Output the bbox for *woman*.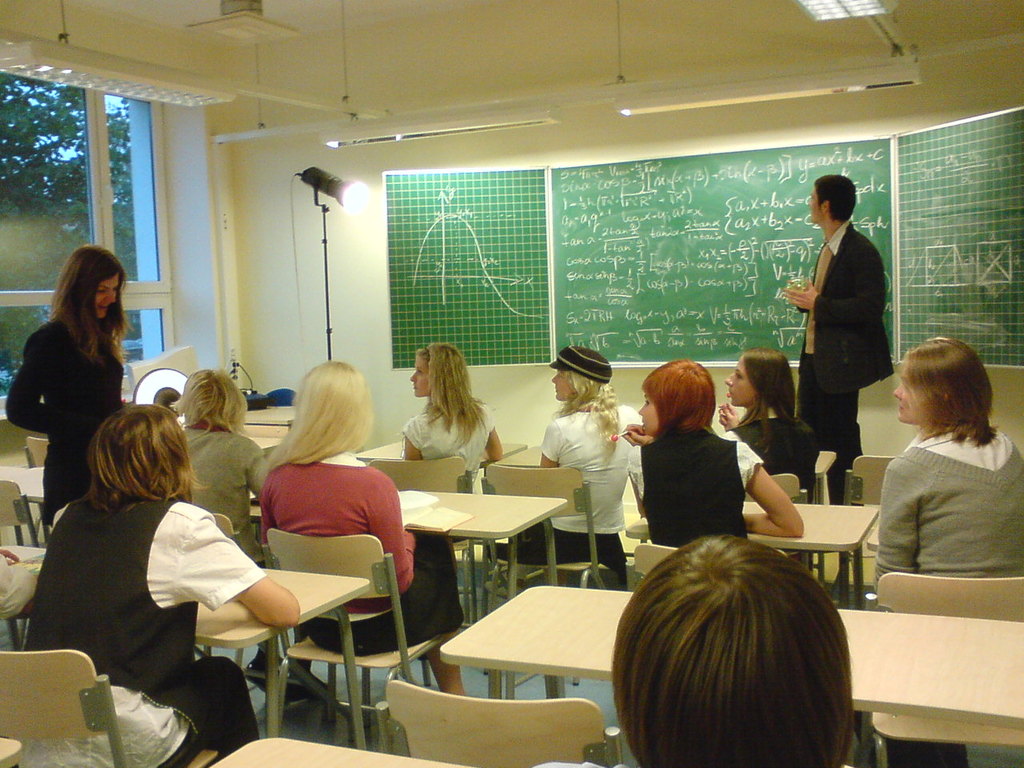
detection(8, 255, 138, 499).
